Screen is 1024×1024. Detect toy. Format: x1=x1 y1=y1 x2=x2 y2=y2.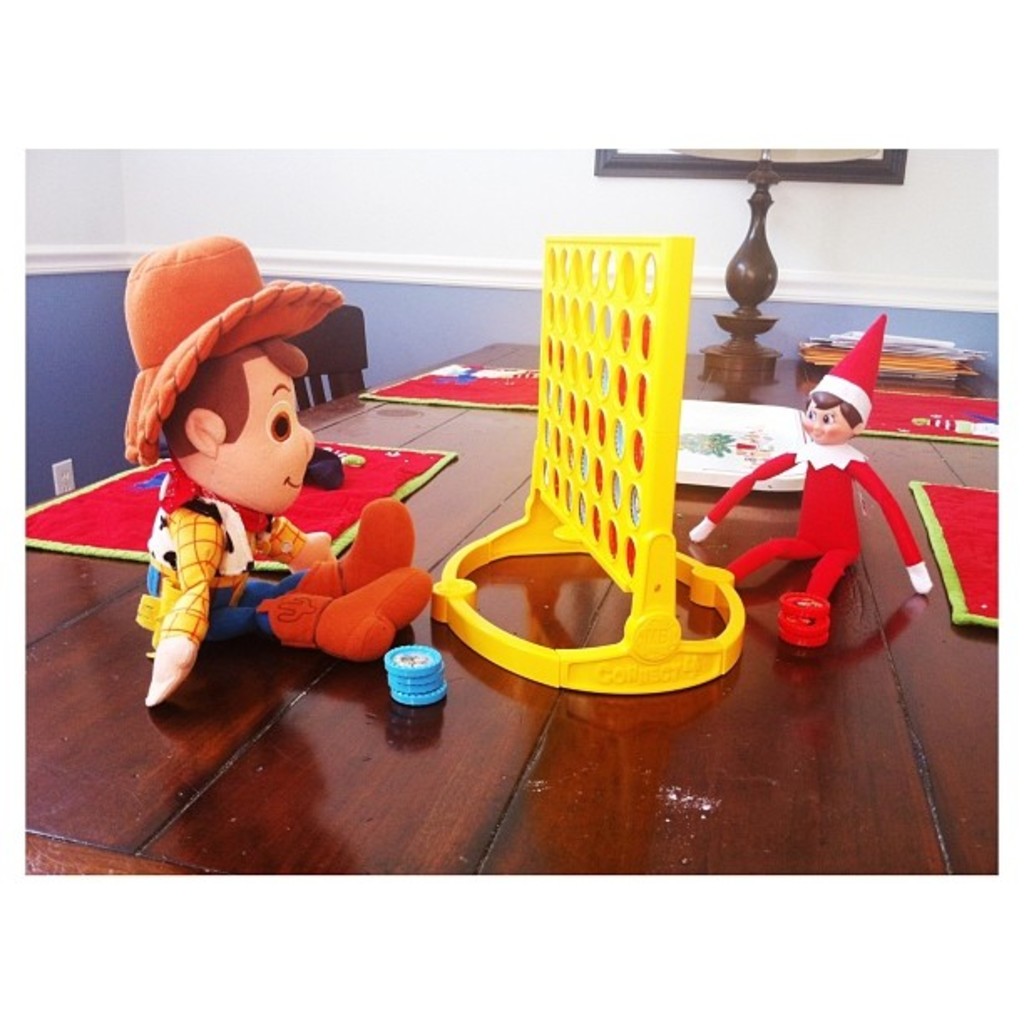
x1=428 y1=231 x2=750 y2=696.
